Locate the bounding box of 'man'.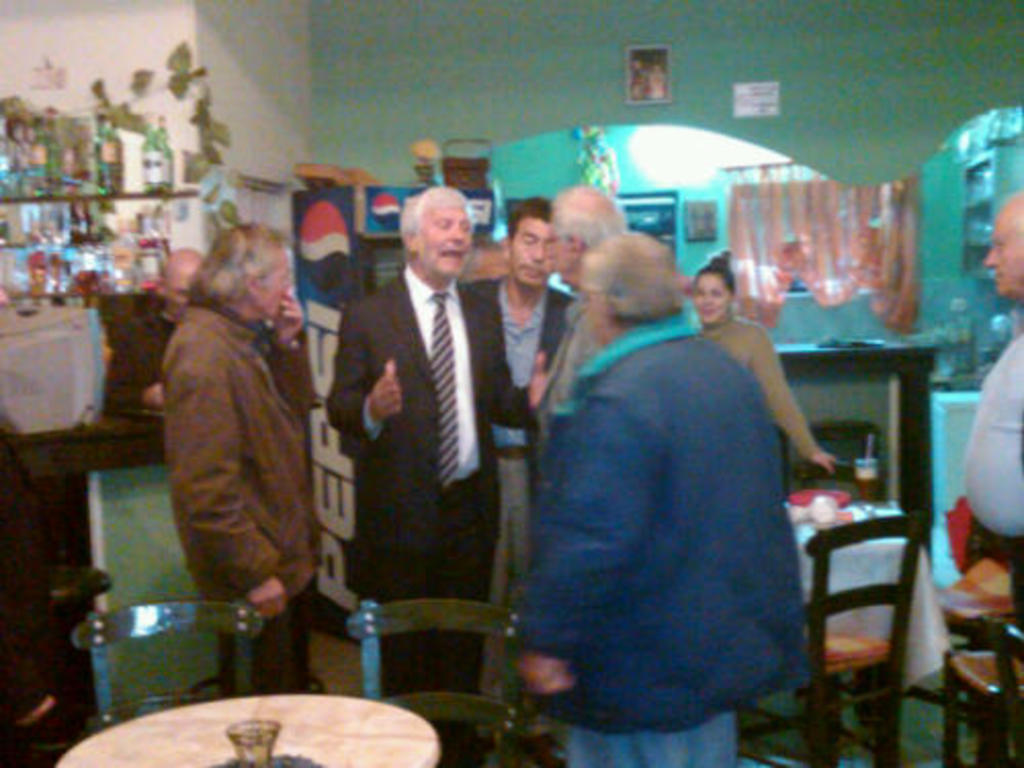
Bounding box: [170, 215, 334, 700].
